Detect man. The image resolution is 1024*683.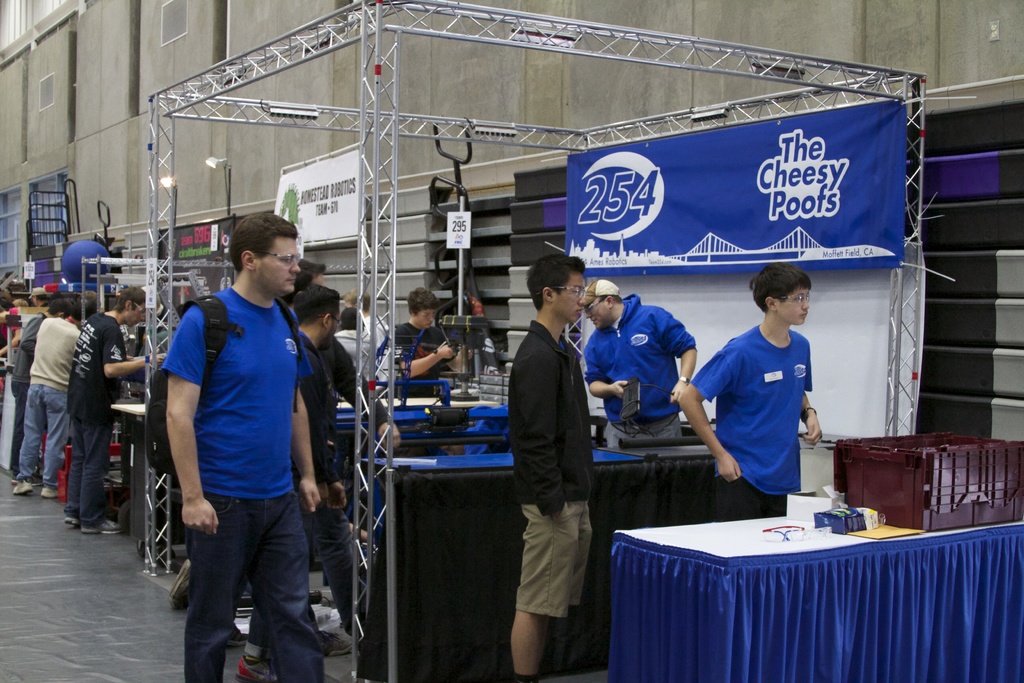
bbox=(19, 293, 85, 493).
